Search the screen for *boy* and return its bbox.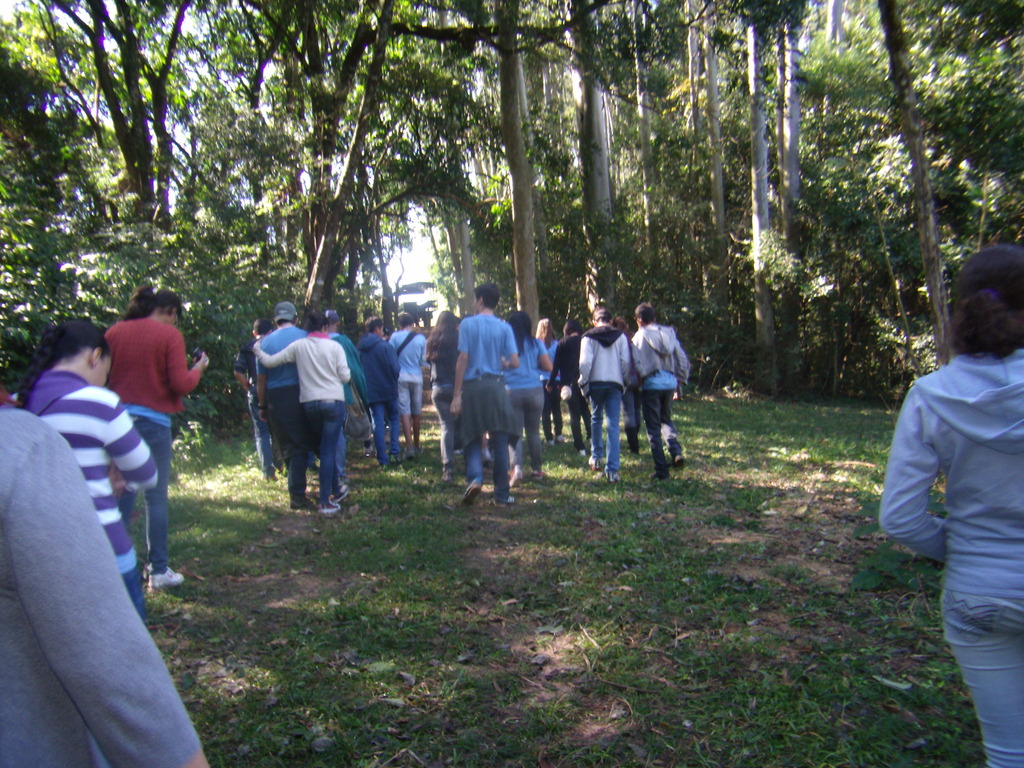
Found: {"x1": 230, "y1": 318, "x2": 277, "y2": 480}.
